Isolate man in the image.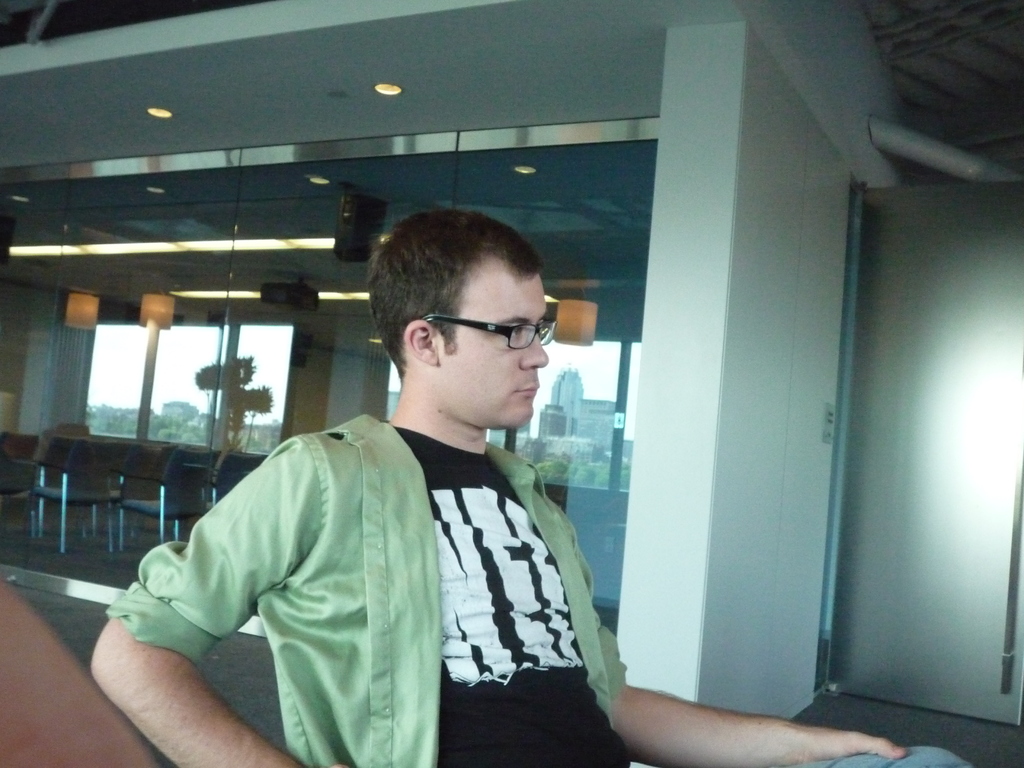
Isolated region: (83,211,979,767).
